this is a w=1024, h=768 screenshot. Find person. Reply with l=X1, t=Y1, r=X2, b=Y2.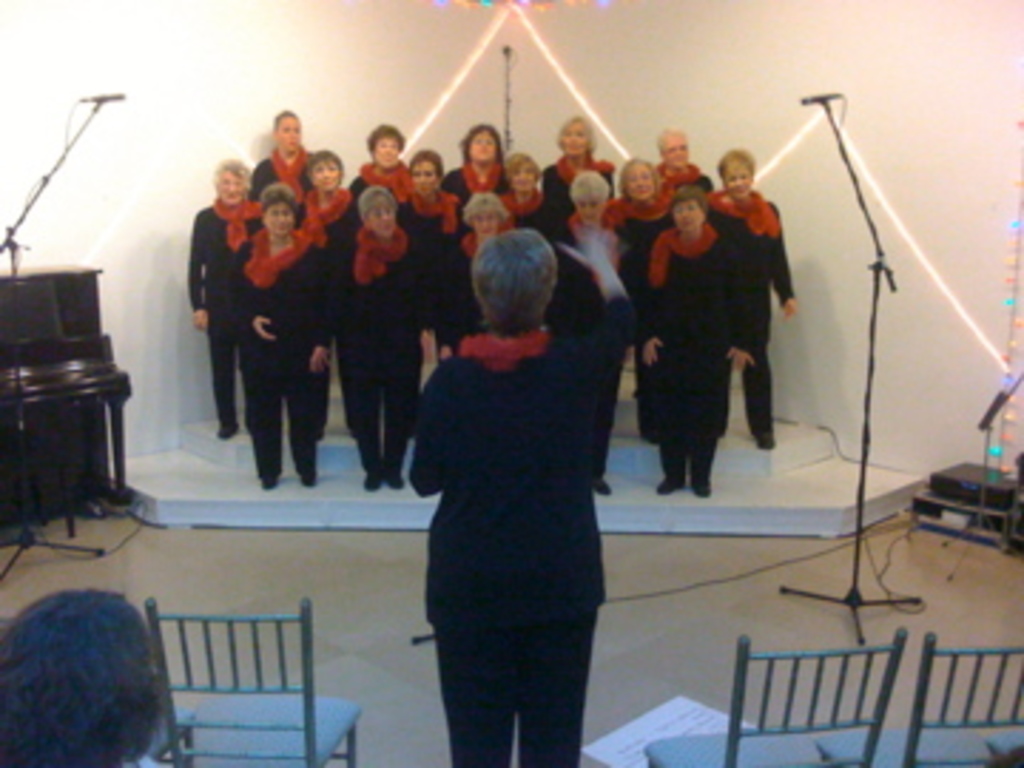
l=324, t=188, r=427, b=492.
